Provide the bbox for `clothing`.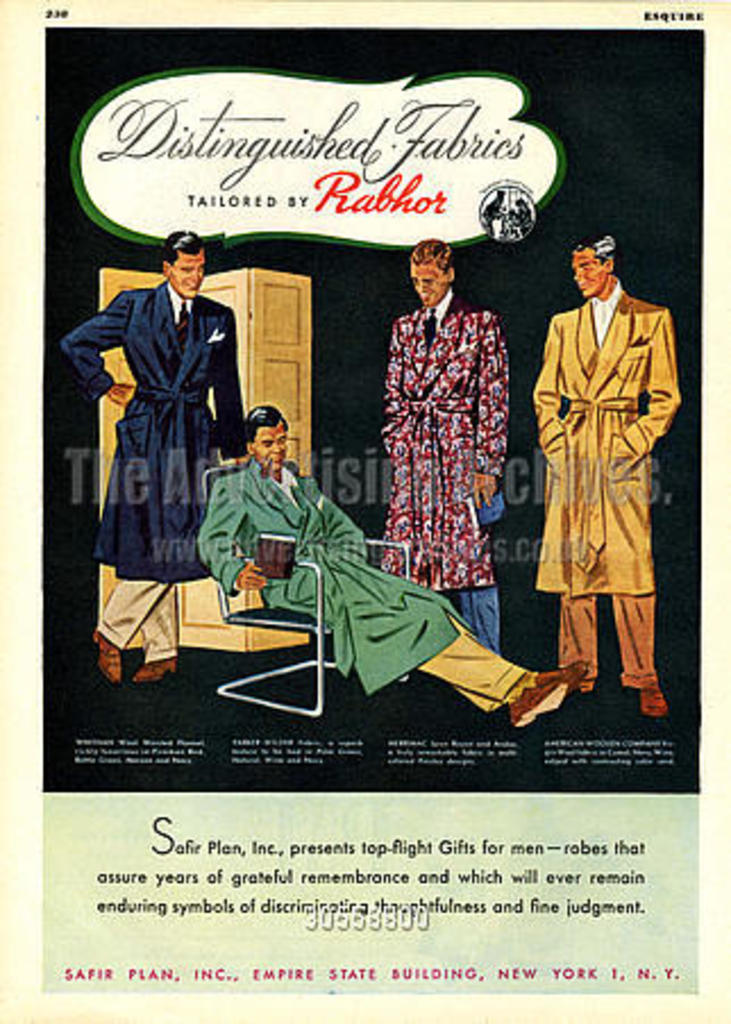
rect(50, 279, 245, 647).
